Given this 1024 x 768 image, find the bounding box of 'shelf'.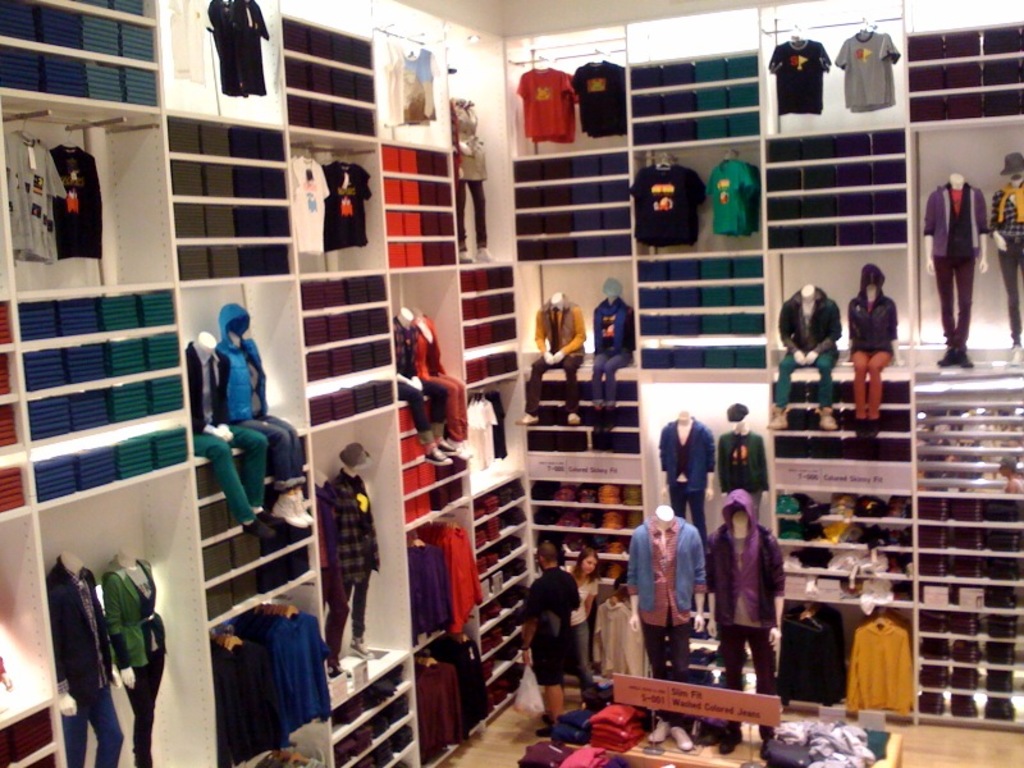
locate(0, 0, 508, 767).
